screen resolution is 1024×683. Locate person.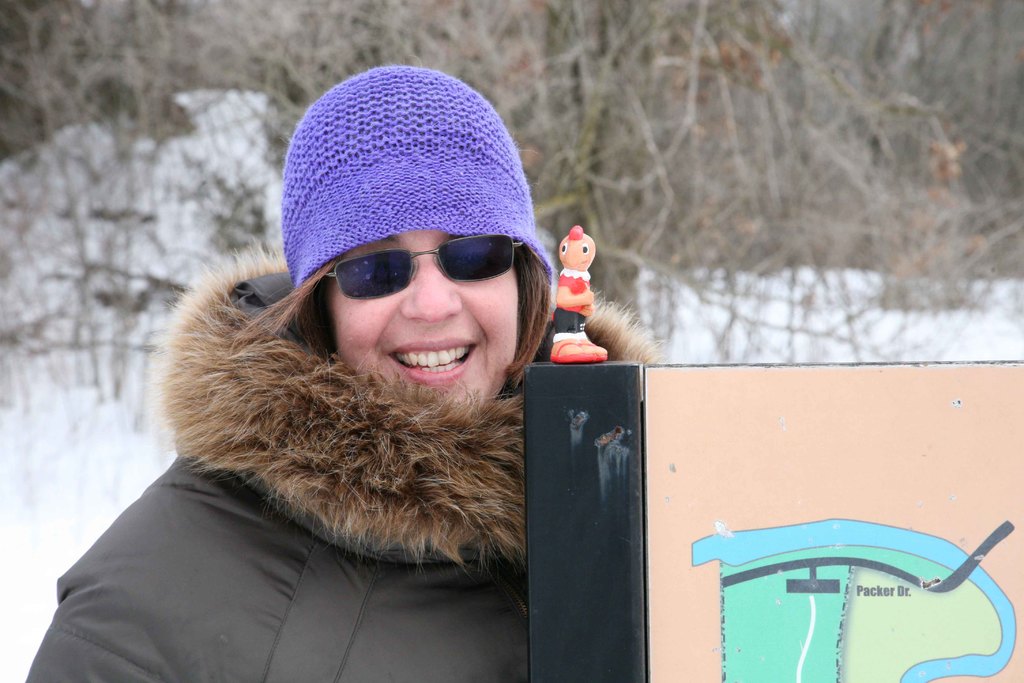
pyautogui.locateOnScreen(93, 42, 645, 677).
